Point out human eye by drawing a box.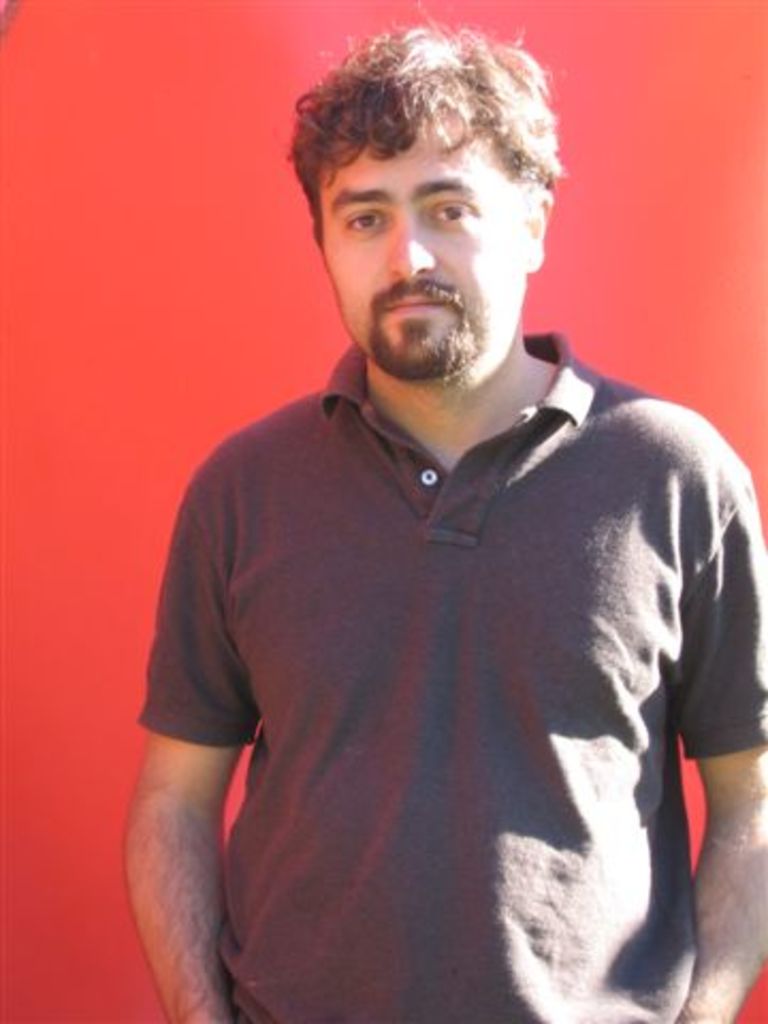
BBox(341, 205, 393, 237).
